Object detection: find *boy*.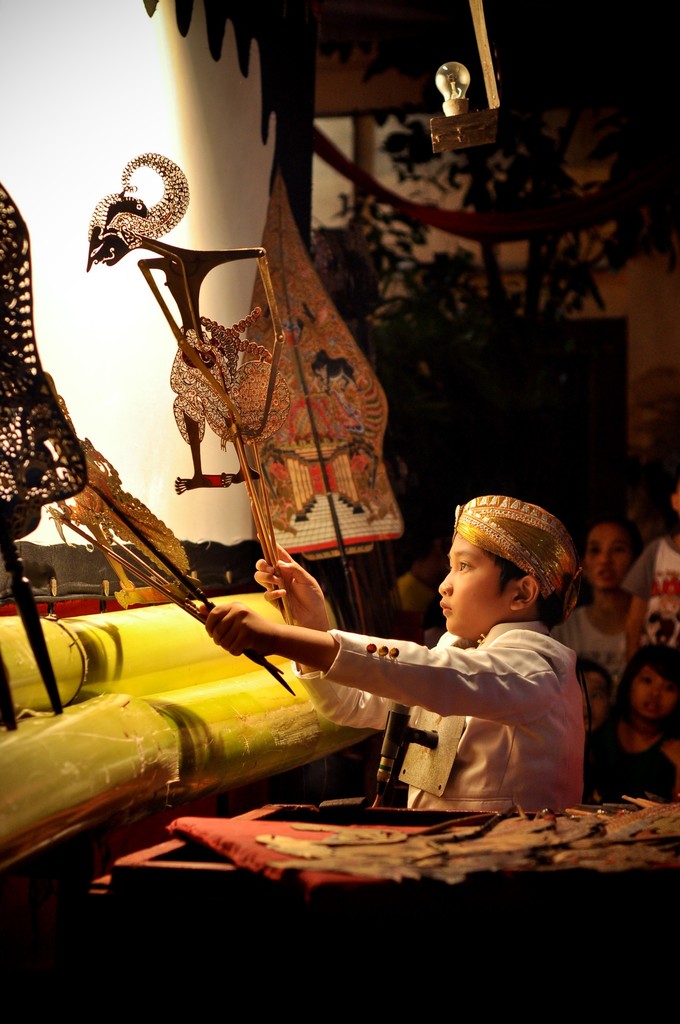
pyautogui.locateOnScreen(308, 500, 618, 829).
